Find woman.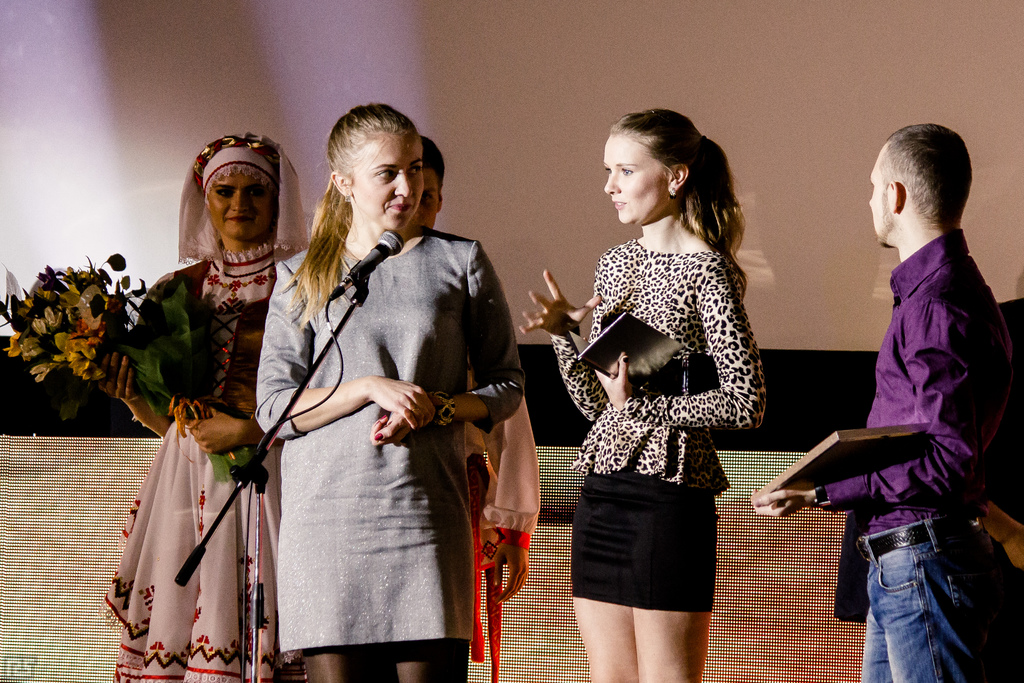
bbox=[70, 133, 305, 682].
